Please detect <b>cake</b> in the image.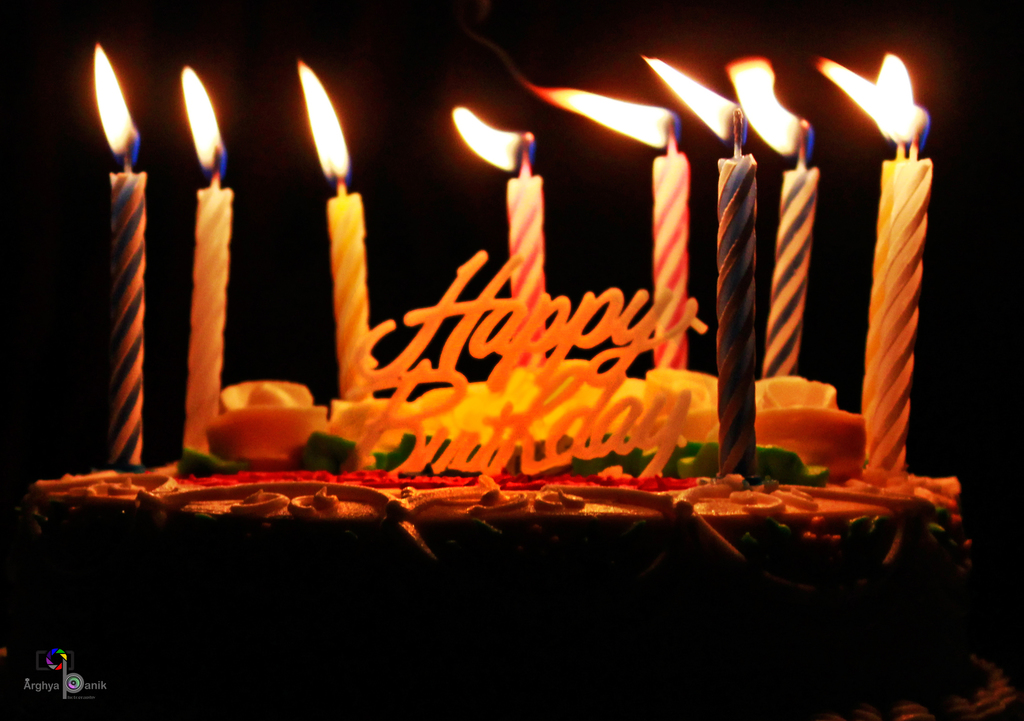
[x1=35, y1=460, x2=965, y2=693].
